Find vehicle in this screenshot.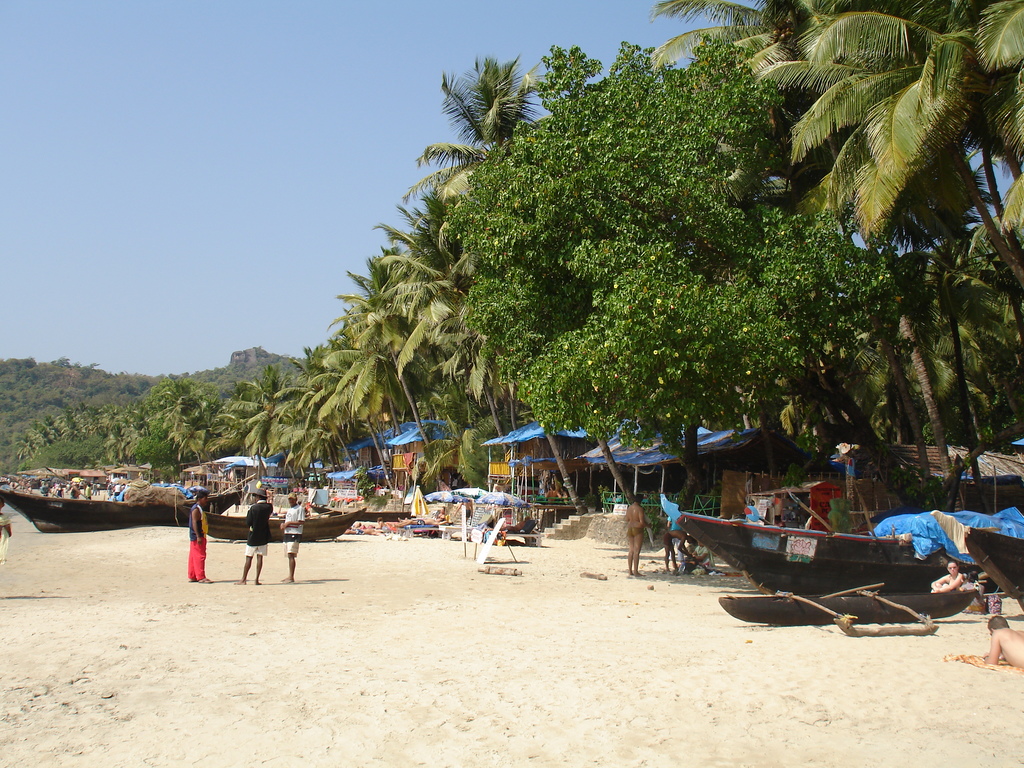
The bounding box for vehicle is BBox(718, 581, 979, 626).
